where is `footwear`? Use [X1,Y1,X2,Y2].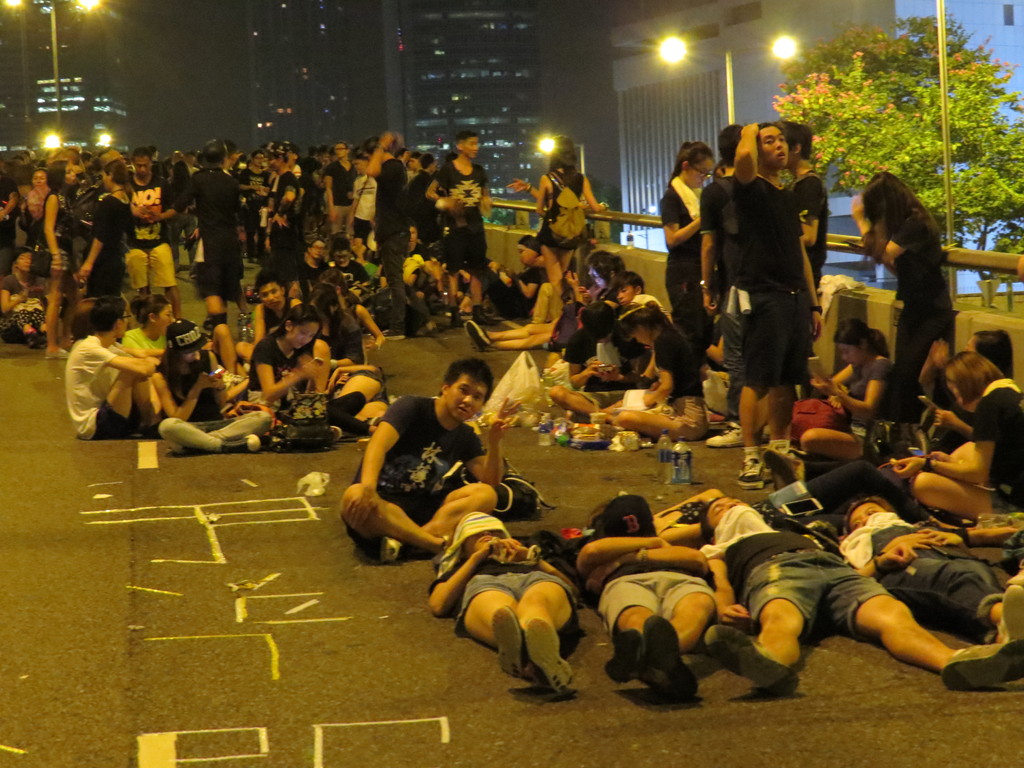
[370,330,407,340].
